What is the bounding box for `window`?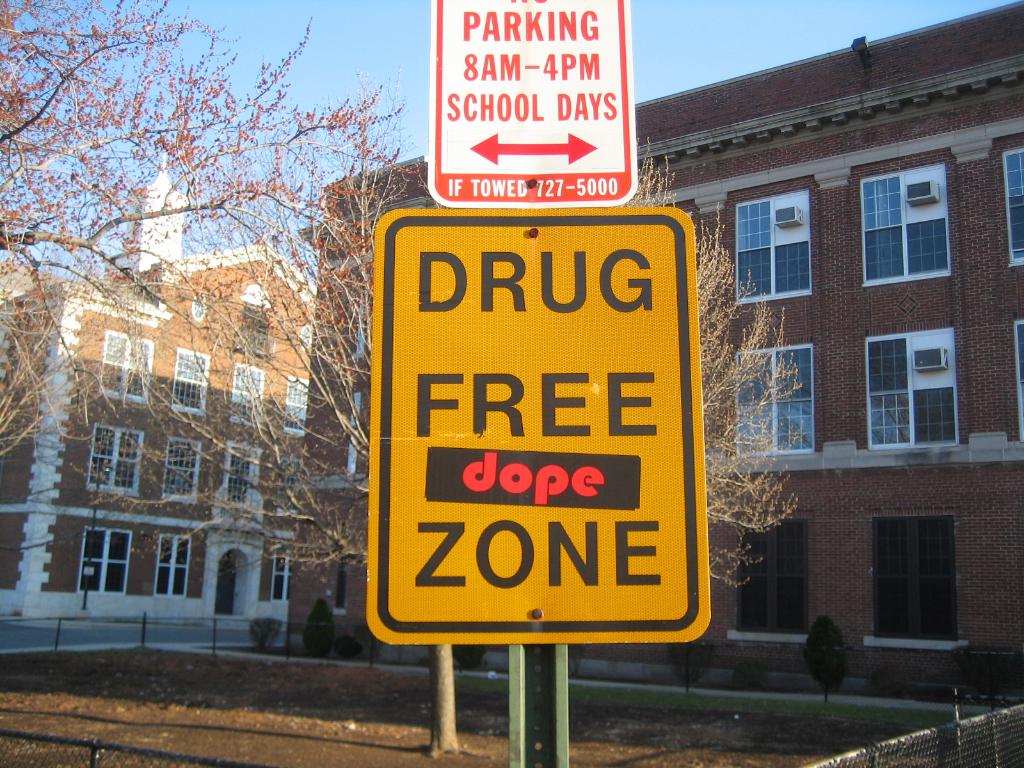
(x1=731, y1=180, x2=817, y2=298).
